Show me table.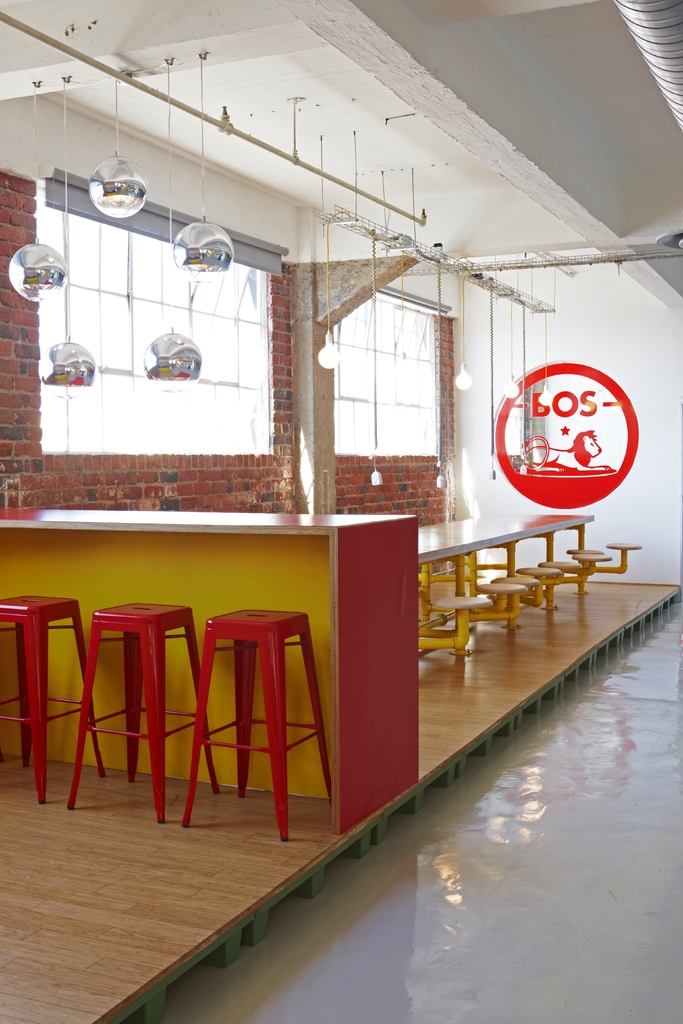
table is here: (1, 507, 419, 837).
